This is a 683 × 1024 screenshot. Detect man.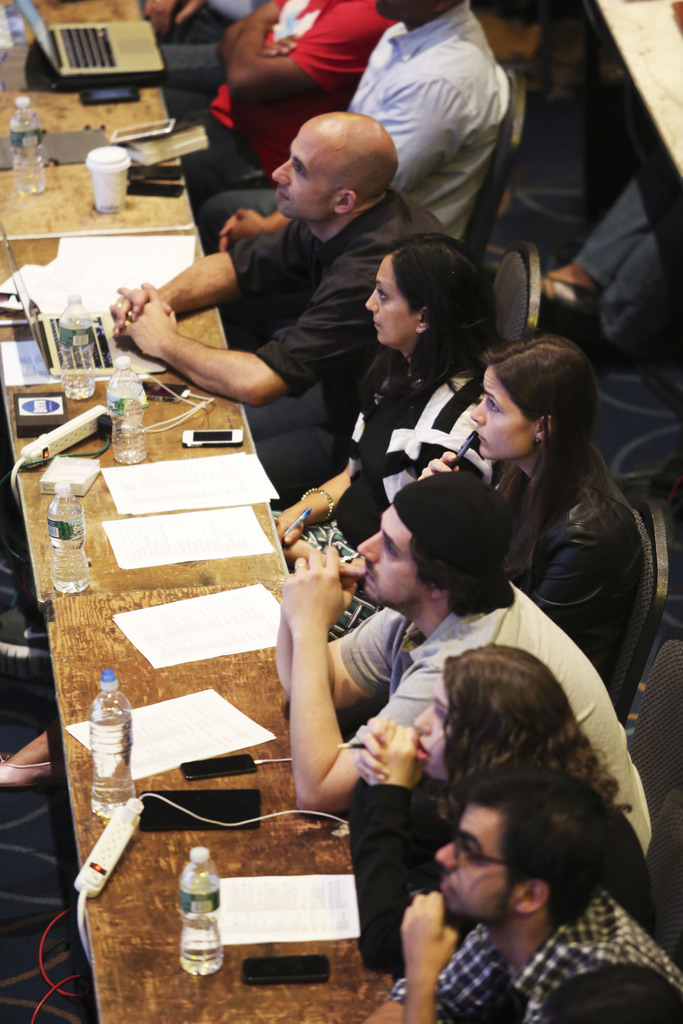
locate(172, 0, 397, 207).
